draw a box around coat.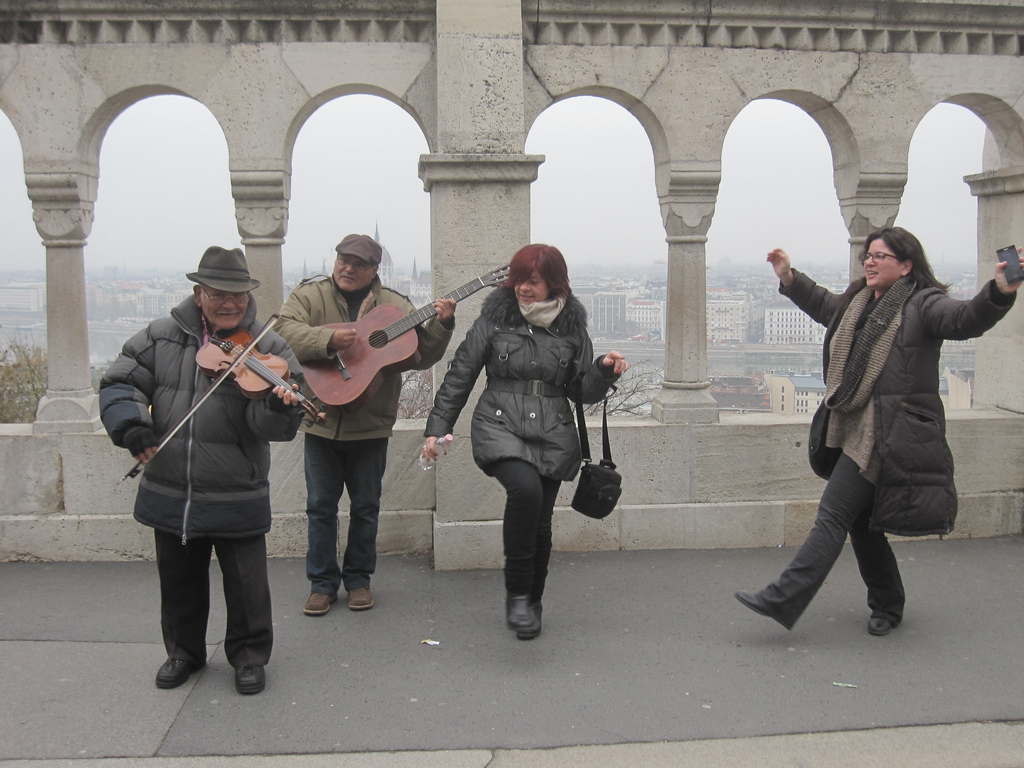
Rect(796, 215, 977, 529).
